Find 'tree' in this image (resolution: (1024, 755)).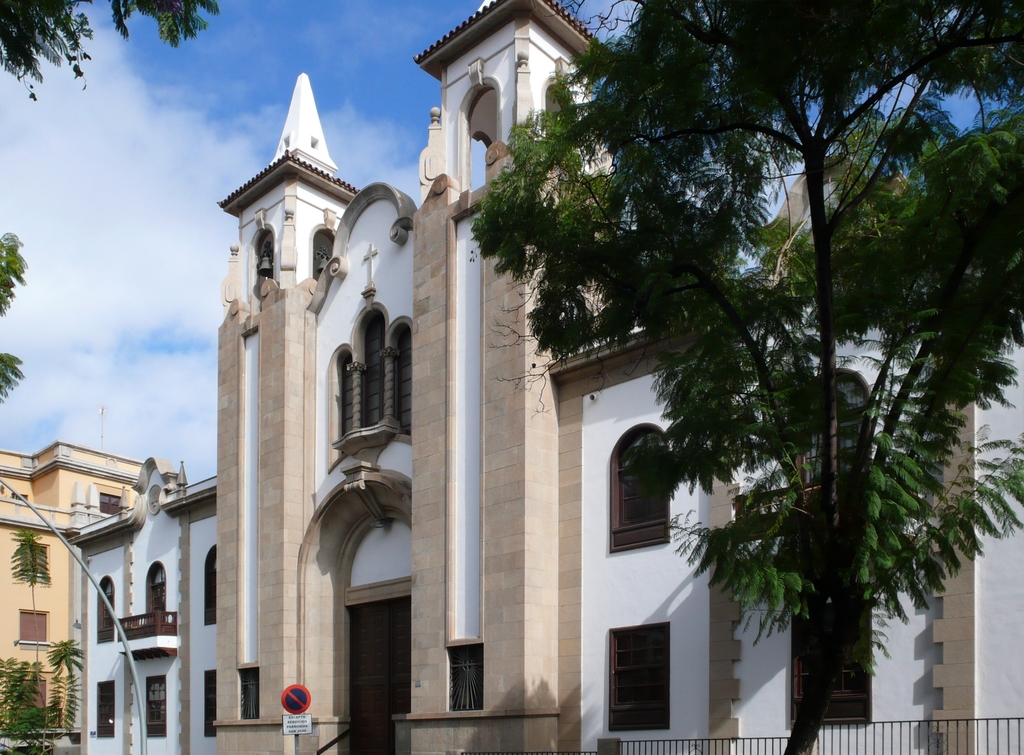
bbox=[0, 0, 216, 104].
